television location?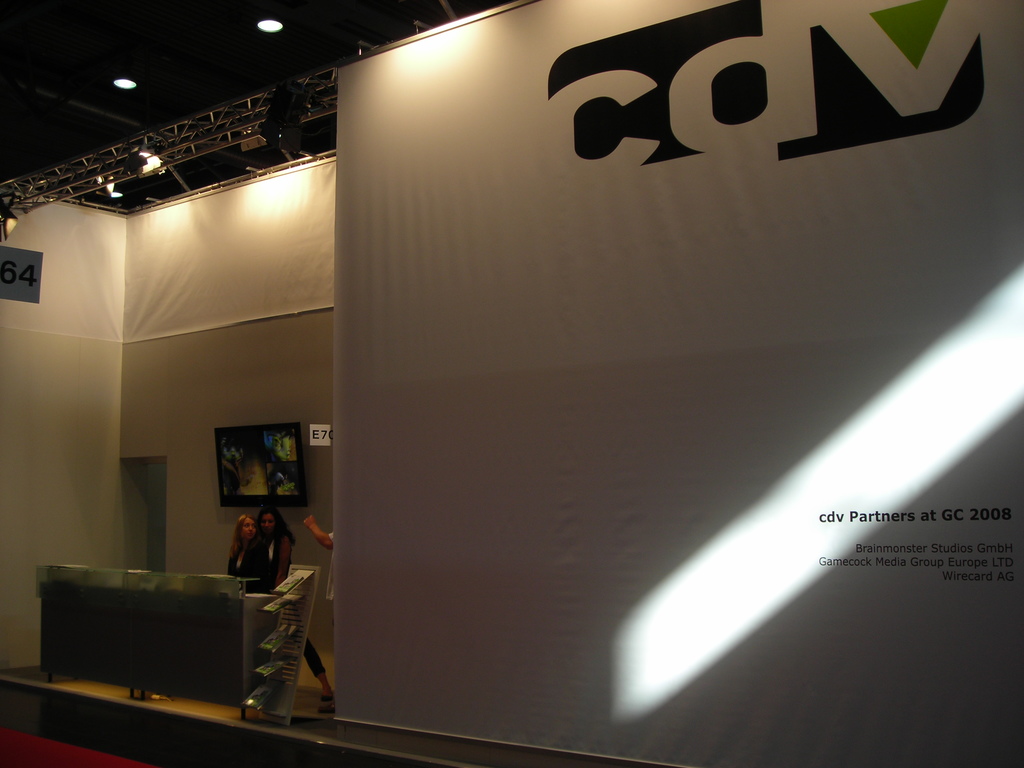
214,420,308,506
